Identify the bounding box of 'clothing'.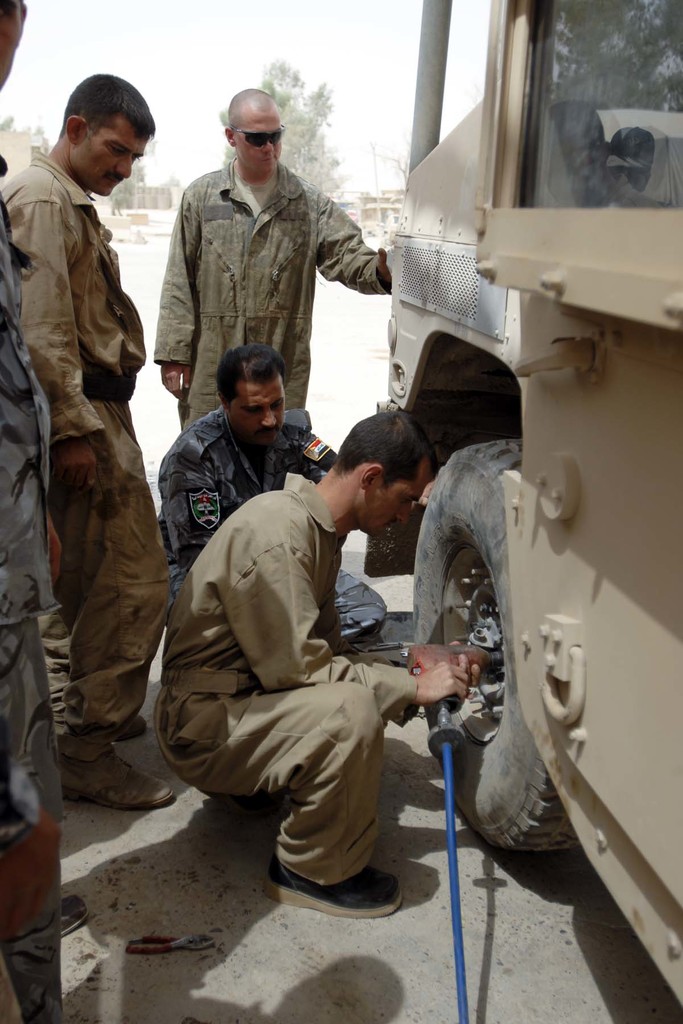
detection(148, 398, 379, 641).
